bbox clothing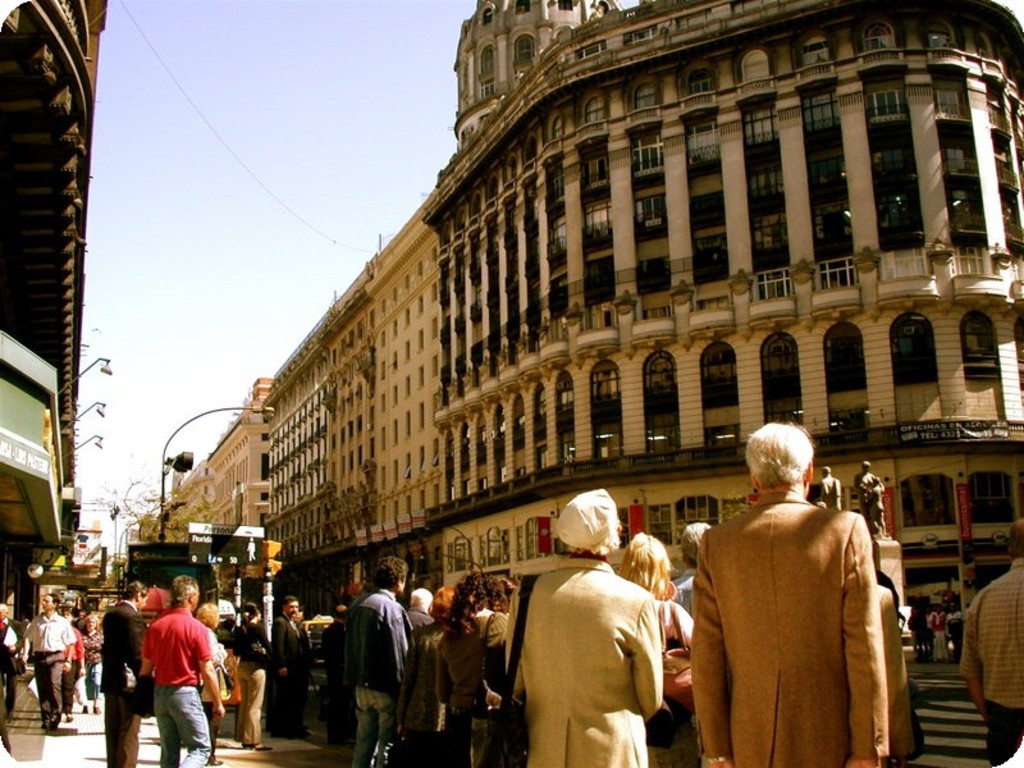
bbox(344, 584, 419, 767)
